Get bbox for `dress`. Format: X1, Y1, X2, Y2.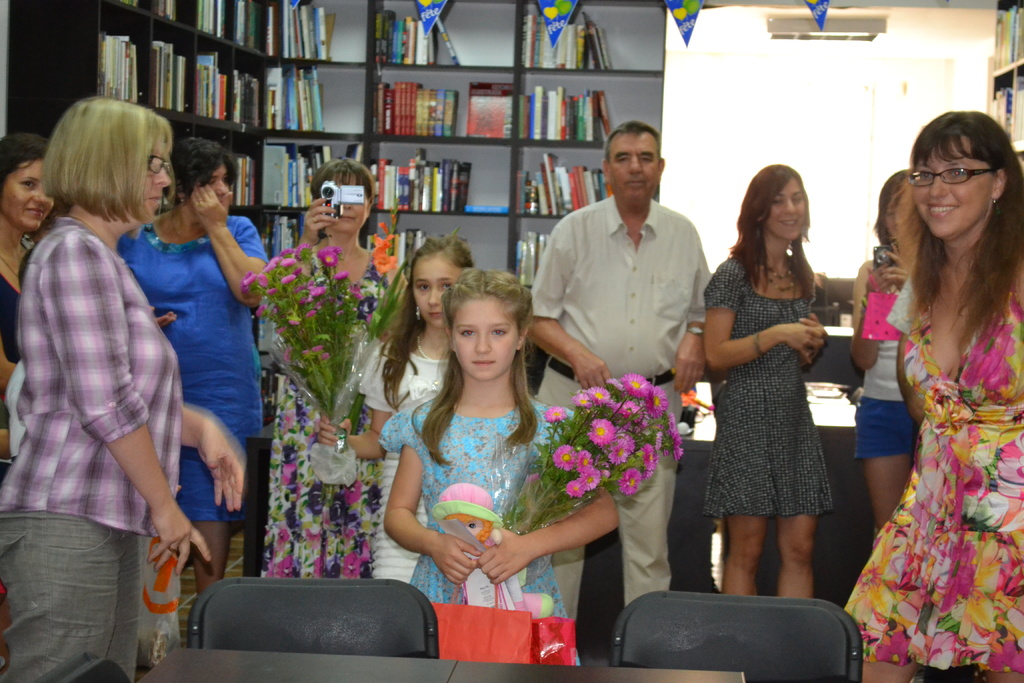
838, 260, 1023, 671.
